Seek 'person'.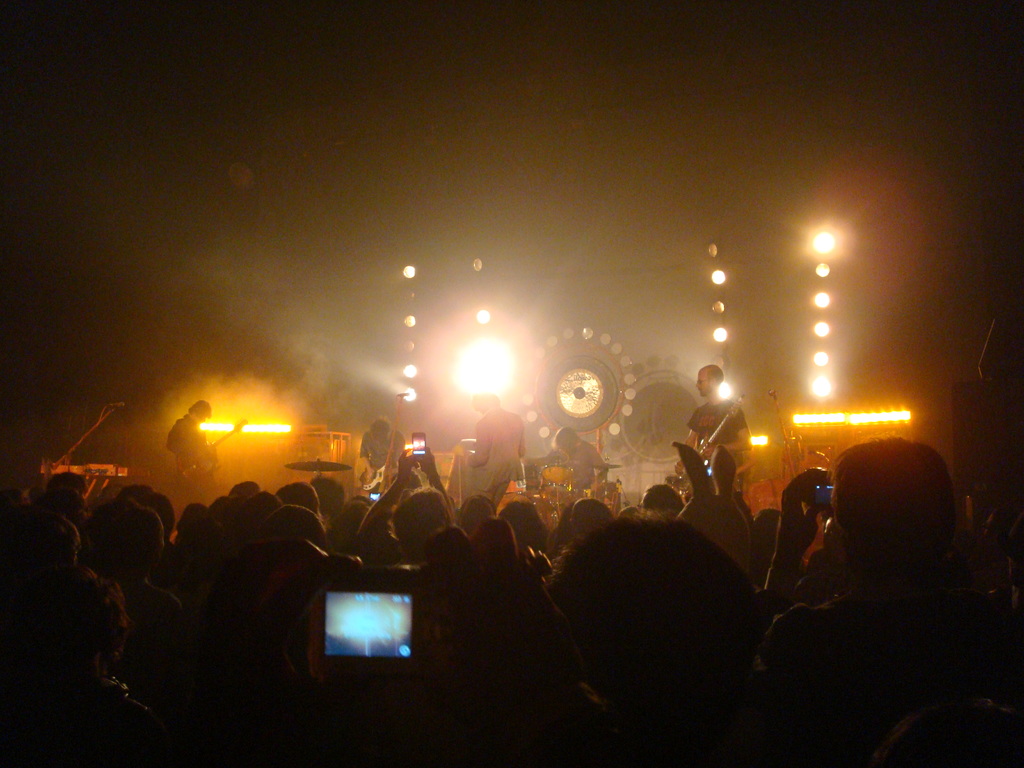
{"x1": 558, "y1": 429, "x2": 604, "y2": 483}.
